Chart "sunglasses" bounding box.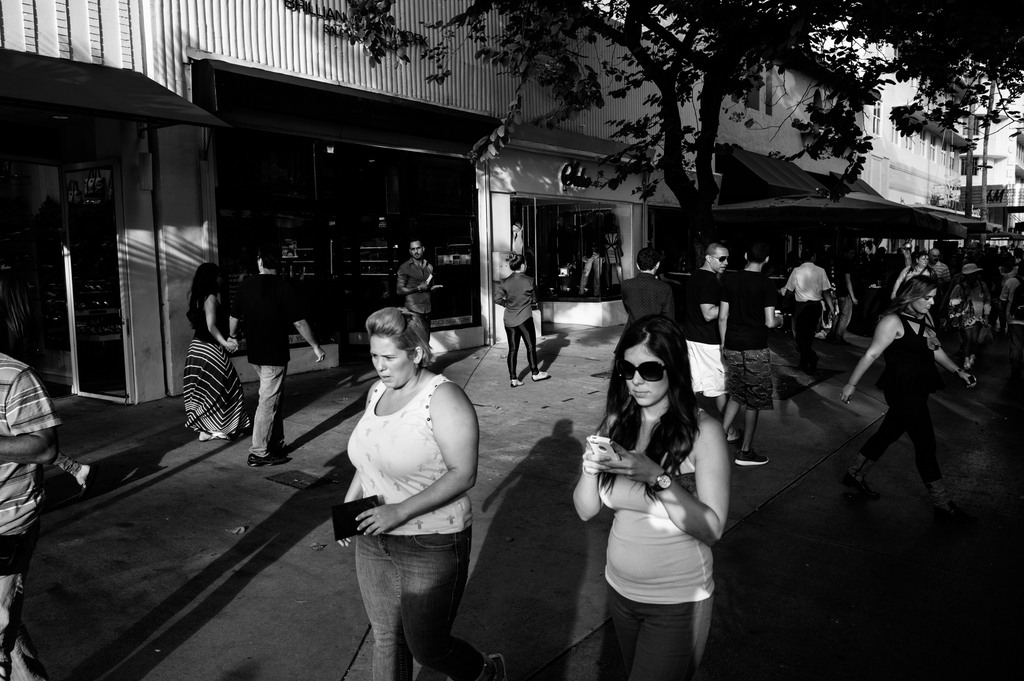
Charted: <box>613,358,668,380</box>.
